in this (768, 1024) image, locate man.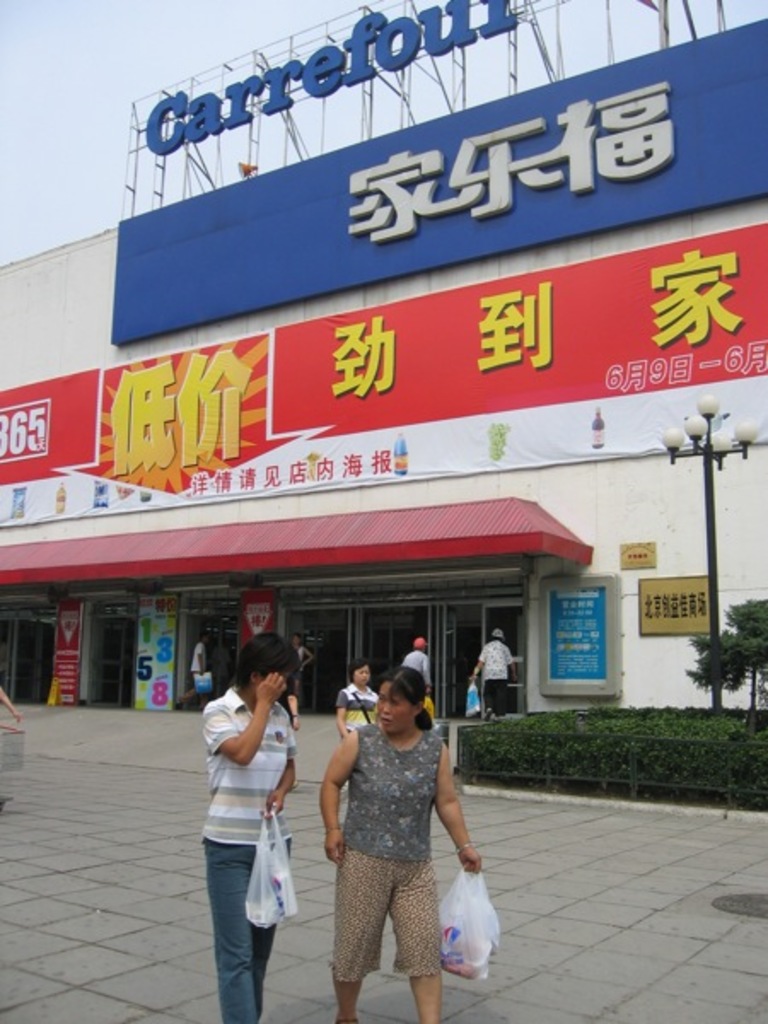
Bounding box: rect(183, 630, 210, 710).
